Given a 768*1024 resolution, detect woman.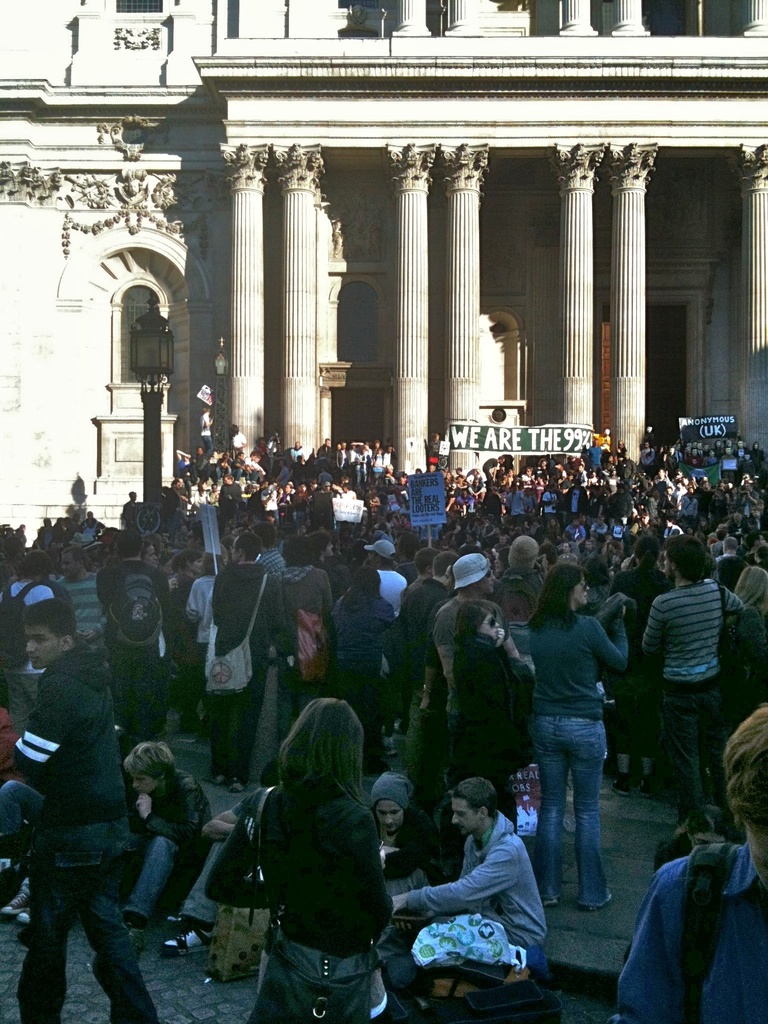
<box>527,558,632,909</box>.
